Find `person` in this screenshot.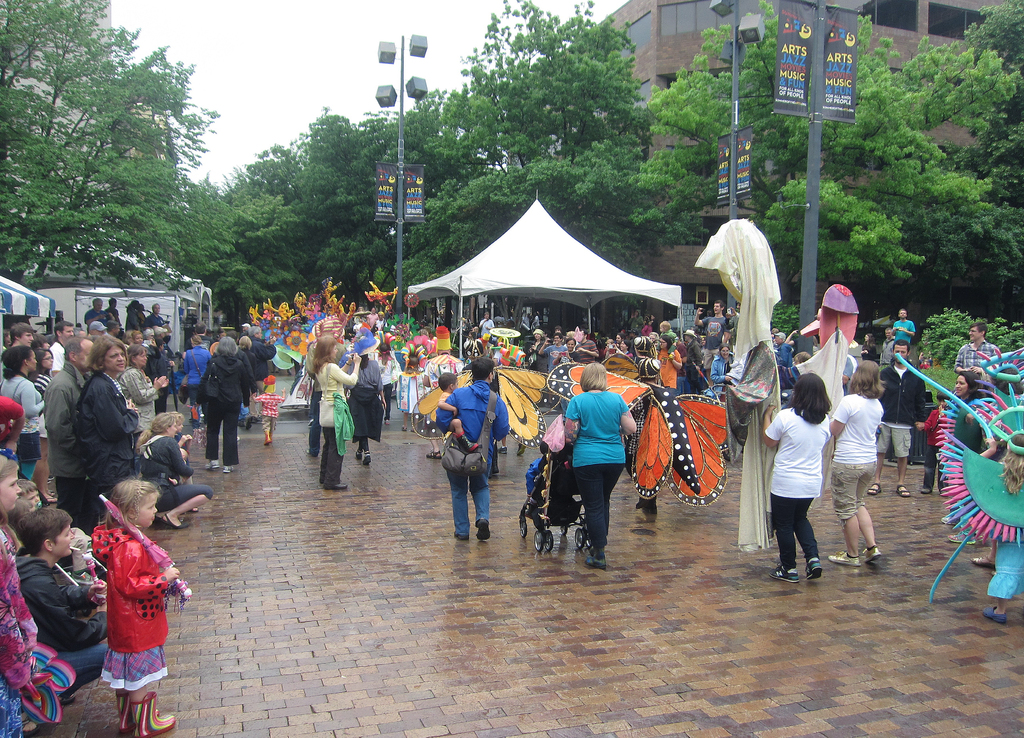
The bounding box for `person` is 12:506:112:709.
